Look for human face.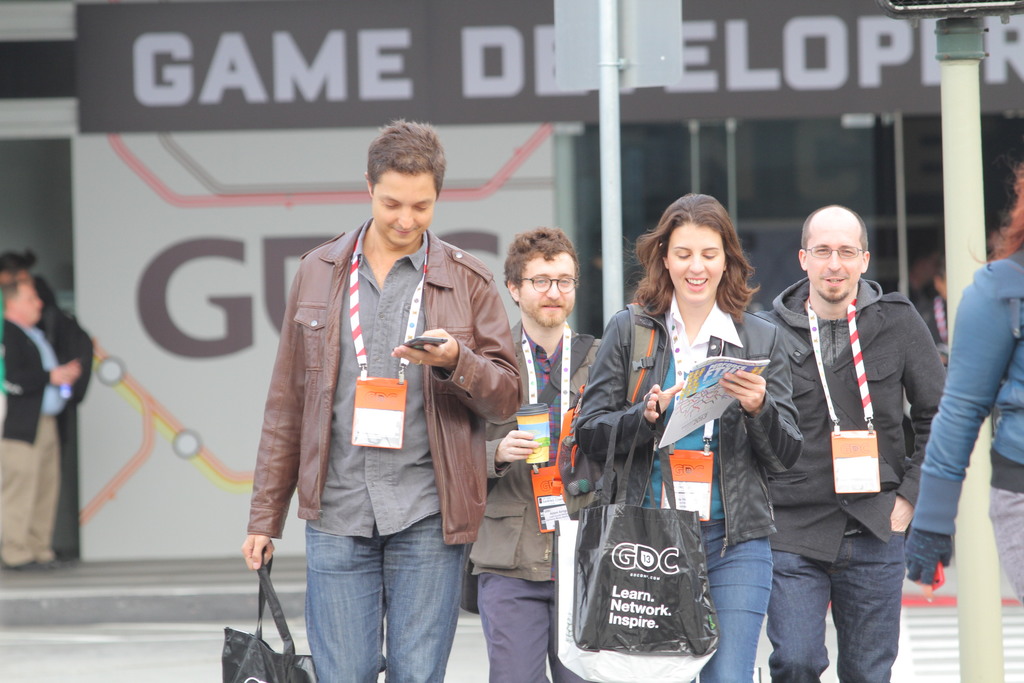
Found: <region>369, 175, 436, 248</region>.
